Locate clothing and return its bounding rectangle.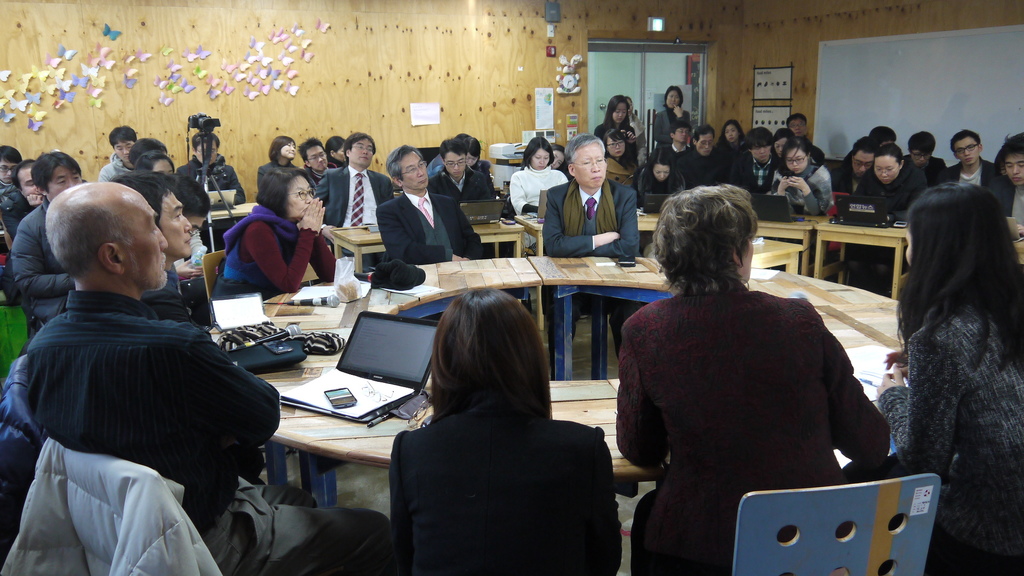
rect(877, 307, 1023, 575).
